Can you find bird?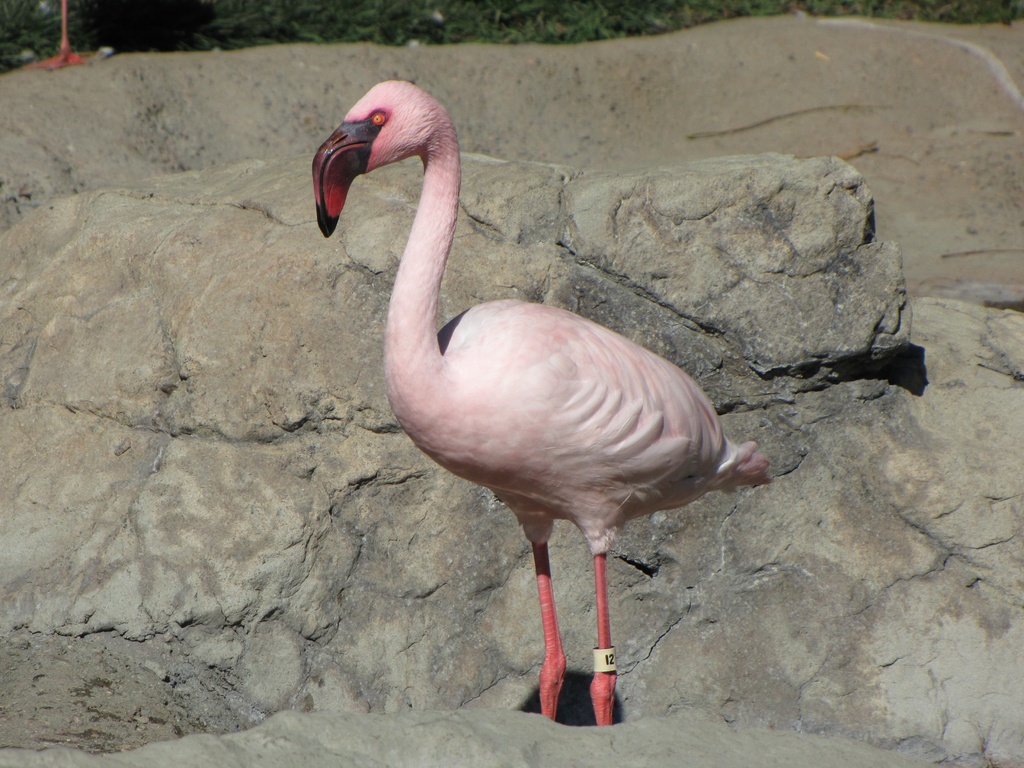
Yes, bounding box: BBox(315, 86, 765, 726).
